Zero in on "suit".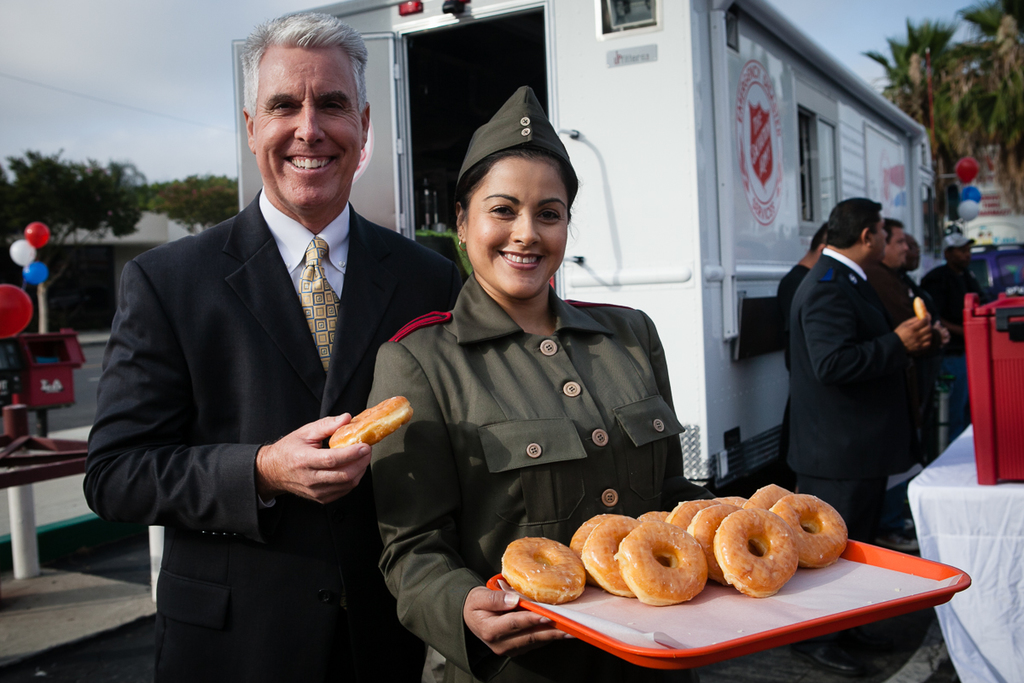
Zeroed in: select_region(787, 247, 912, 540).
